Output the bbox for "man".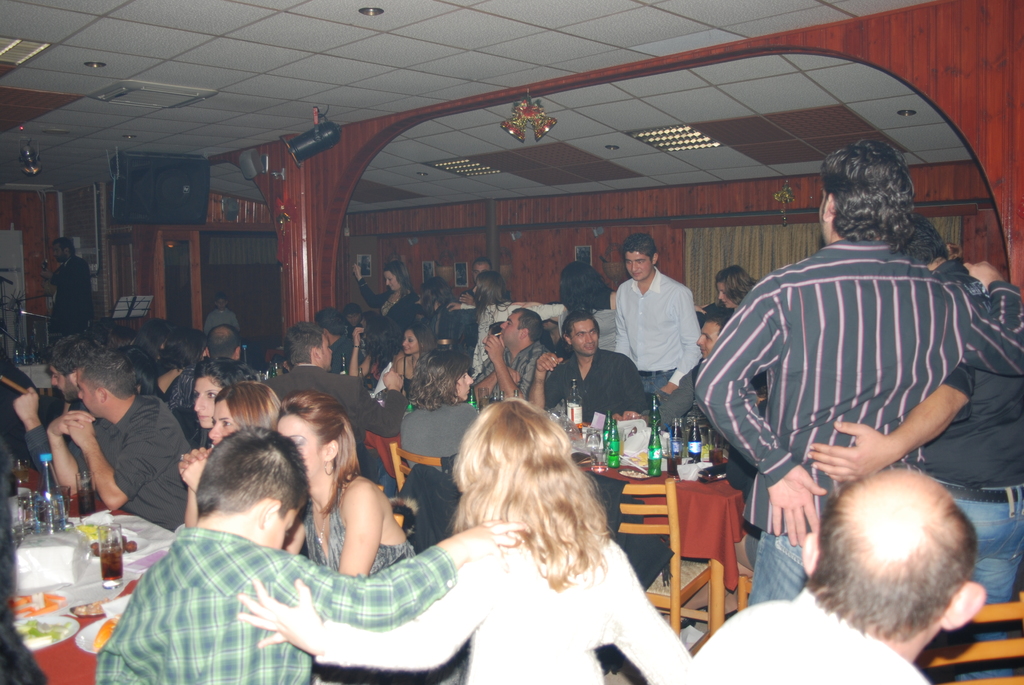
(left=670, top=464, right=984, bottom=684).
